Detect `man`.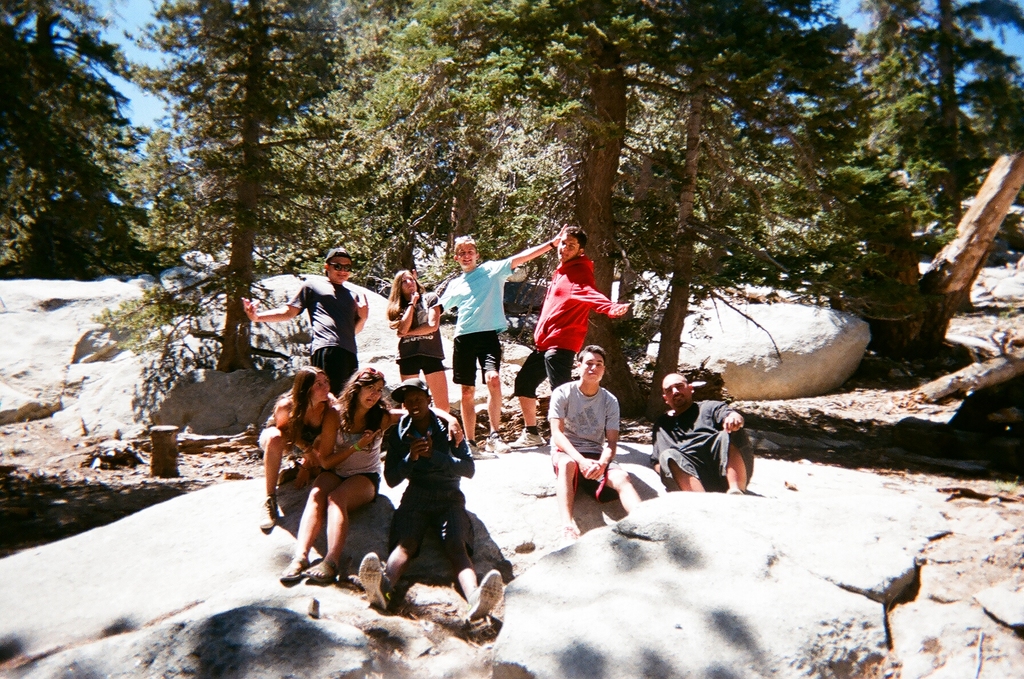
Detected at x1=356, y1=376, x2=504, y2=624.
